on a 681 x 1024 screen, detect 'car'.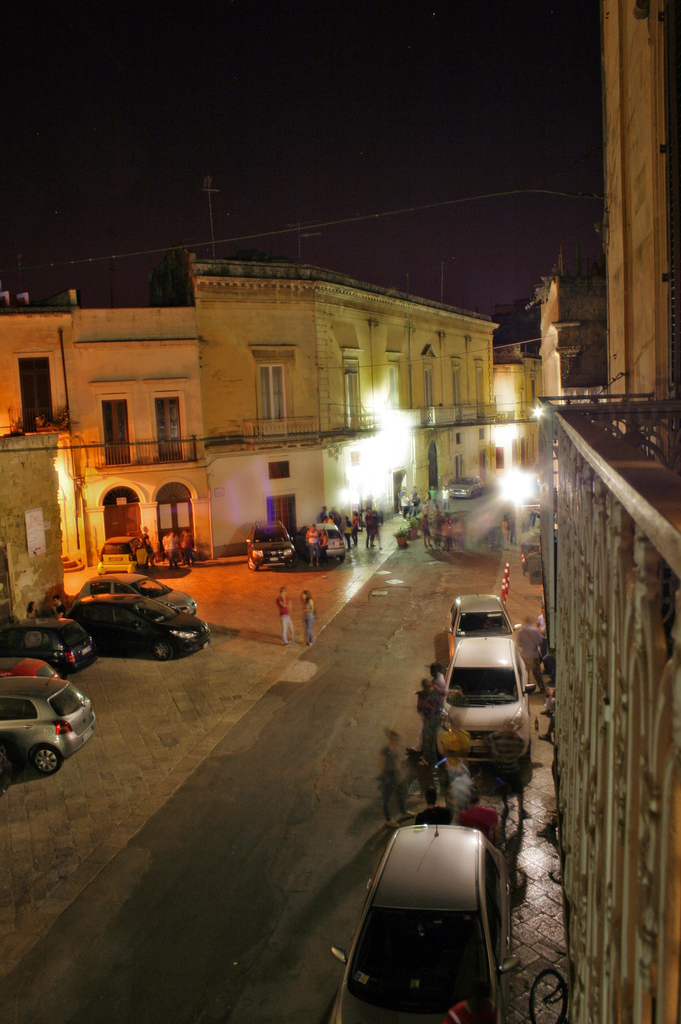
x1=448 y1=472 x2=483 y2=495.
